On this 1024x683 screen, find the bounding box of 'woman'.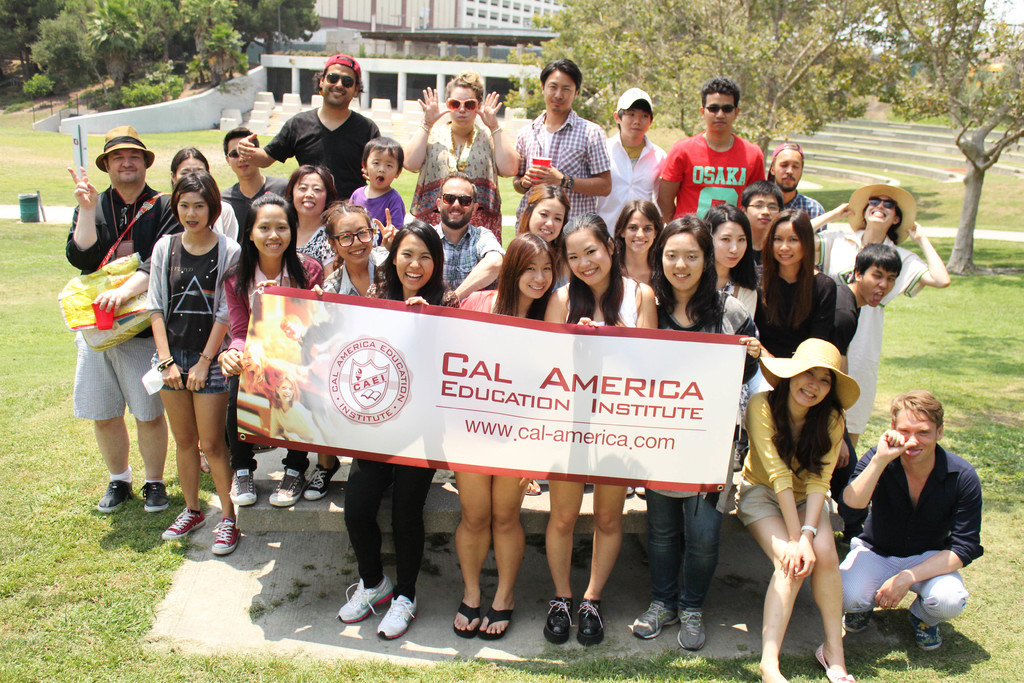
Bounding box: <box>520,184,576,498</box>.
